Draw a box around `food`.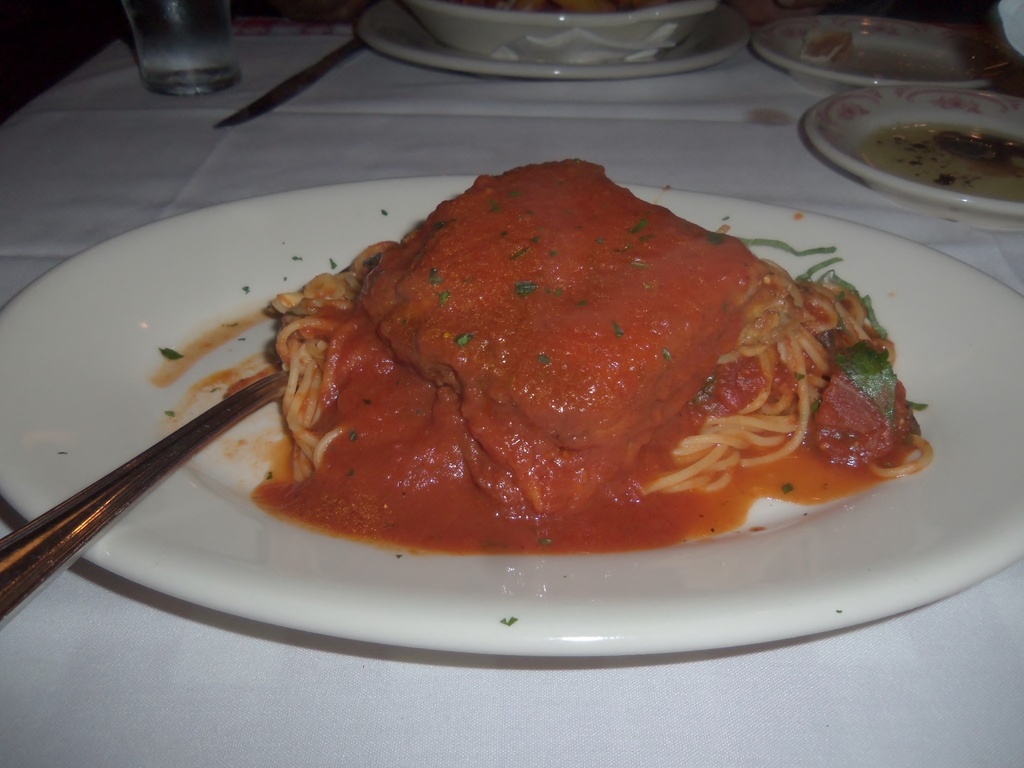
rect(212, 174, 936, 597).
